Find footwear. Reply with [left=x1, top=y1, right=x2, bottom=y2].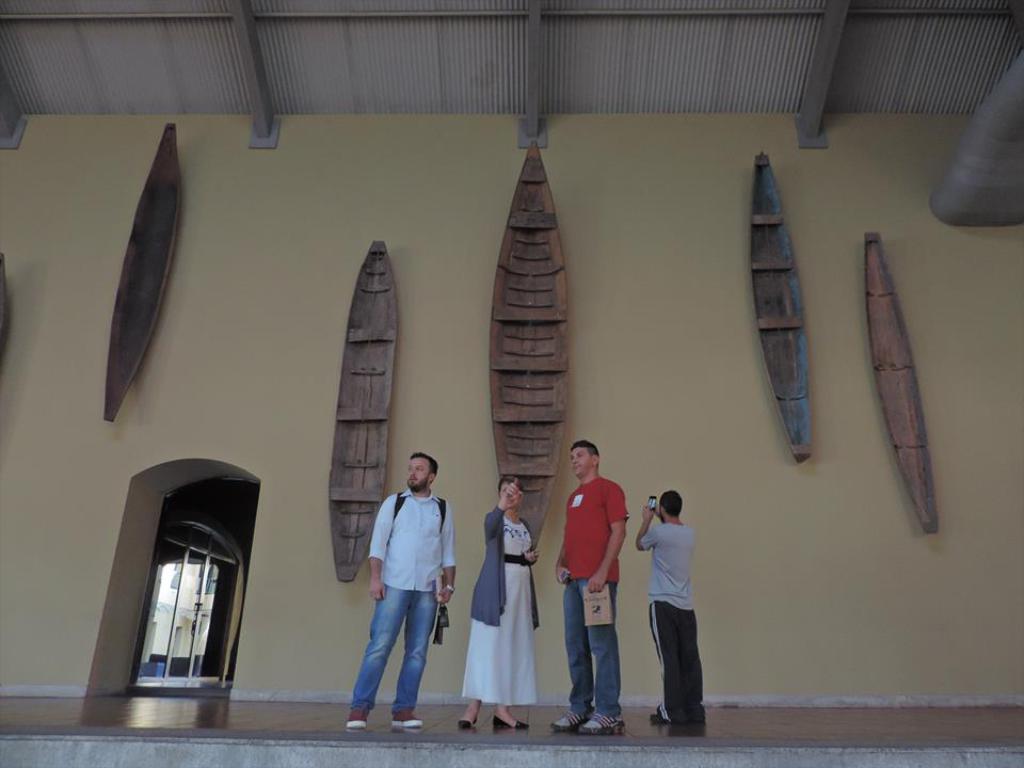
[left=460, top=714, right=481, bottom=729].
